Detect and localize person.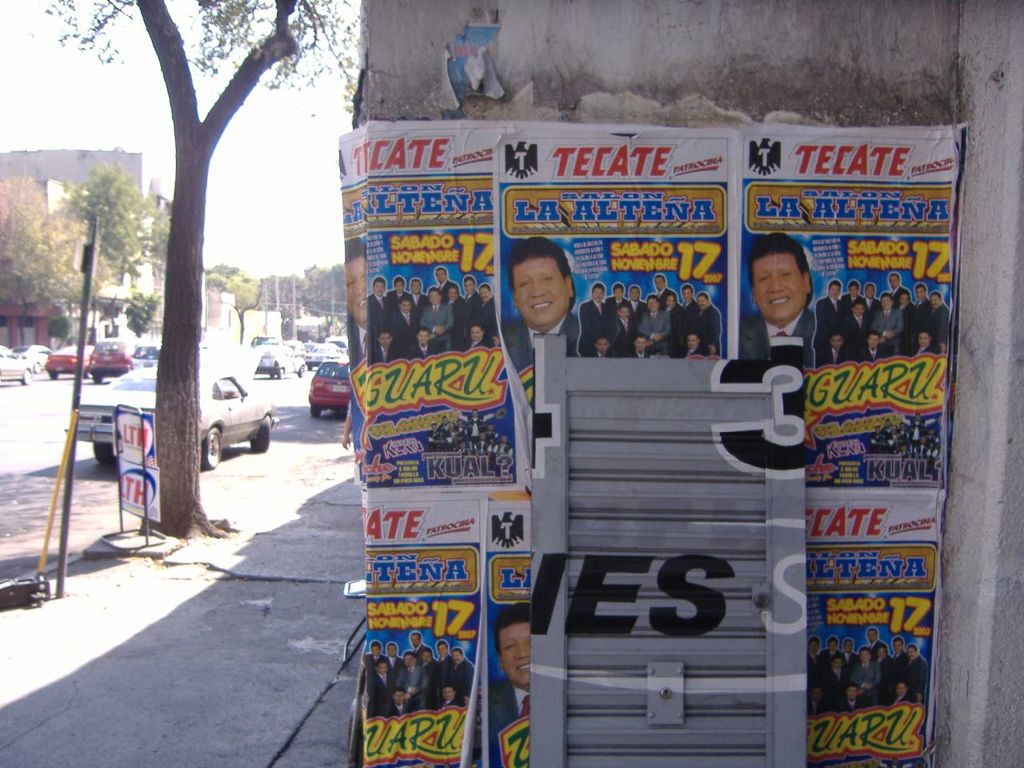
Localized at left=374, top=330, right=395, bottom=363.
